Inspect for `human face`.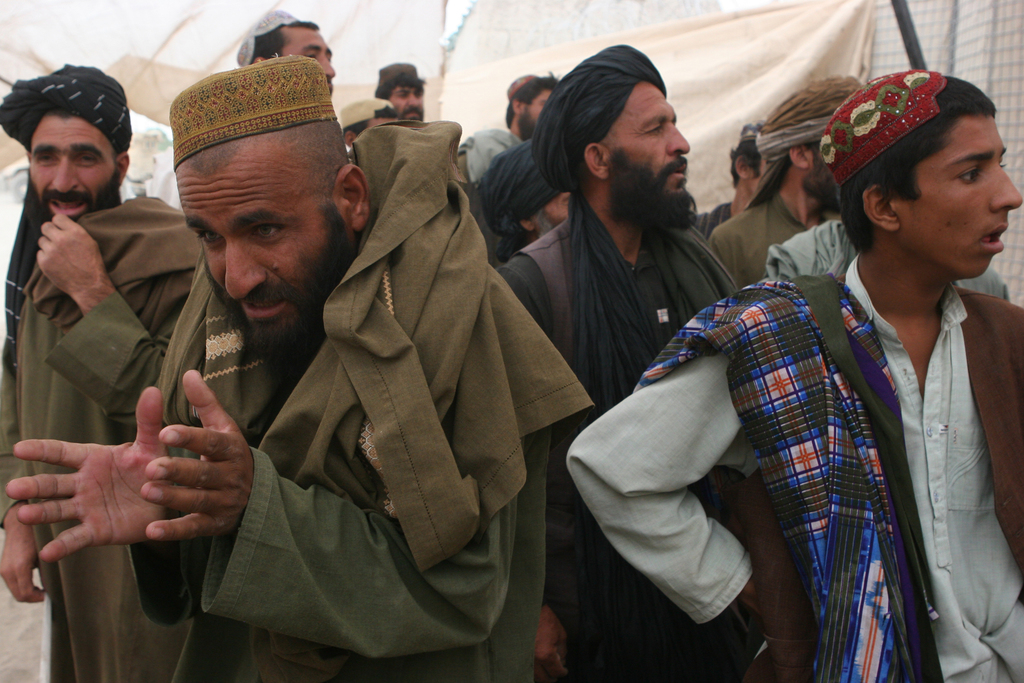
Inspection: box(805, 136, 836, 207).
